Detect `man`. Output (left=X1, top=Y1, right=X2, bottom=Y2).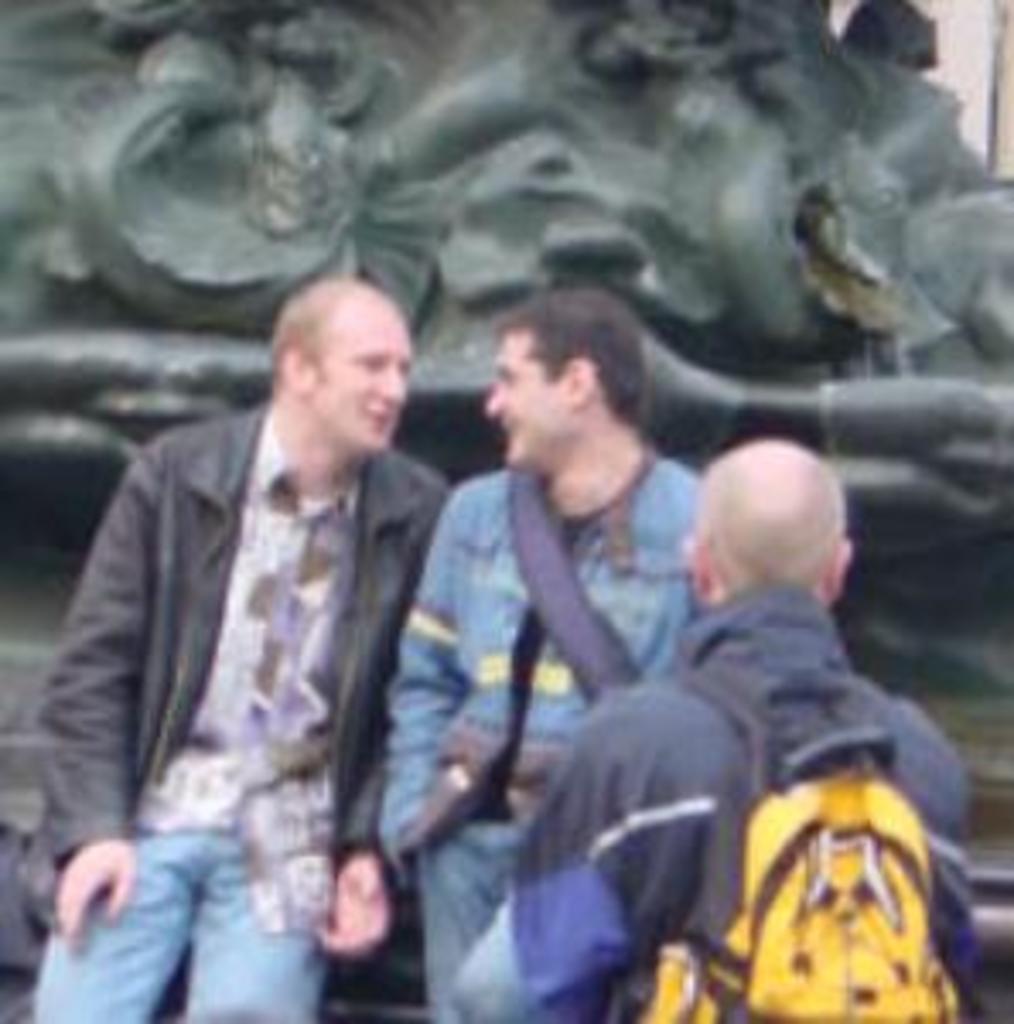
(left=492, top=433, right=959, bottom=1021).
